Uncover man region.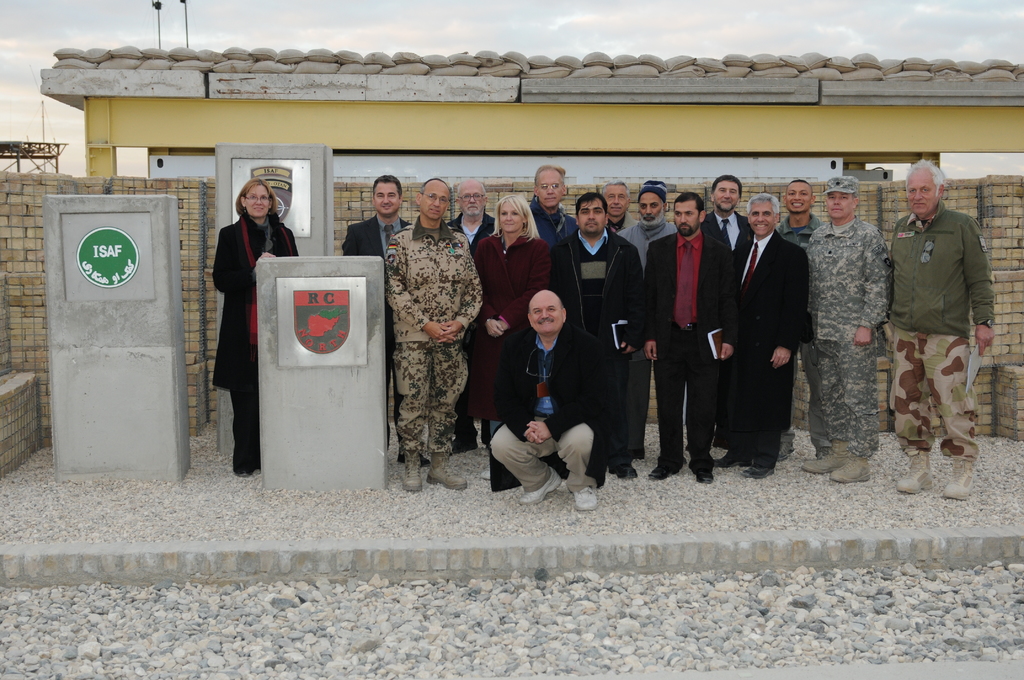
Uncovered: [x1=487, y1=290, x2=614, y2=514].
